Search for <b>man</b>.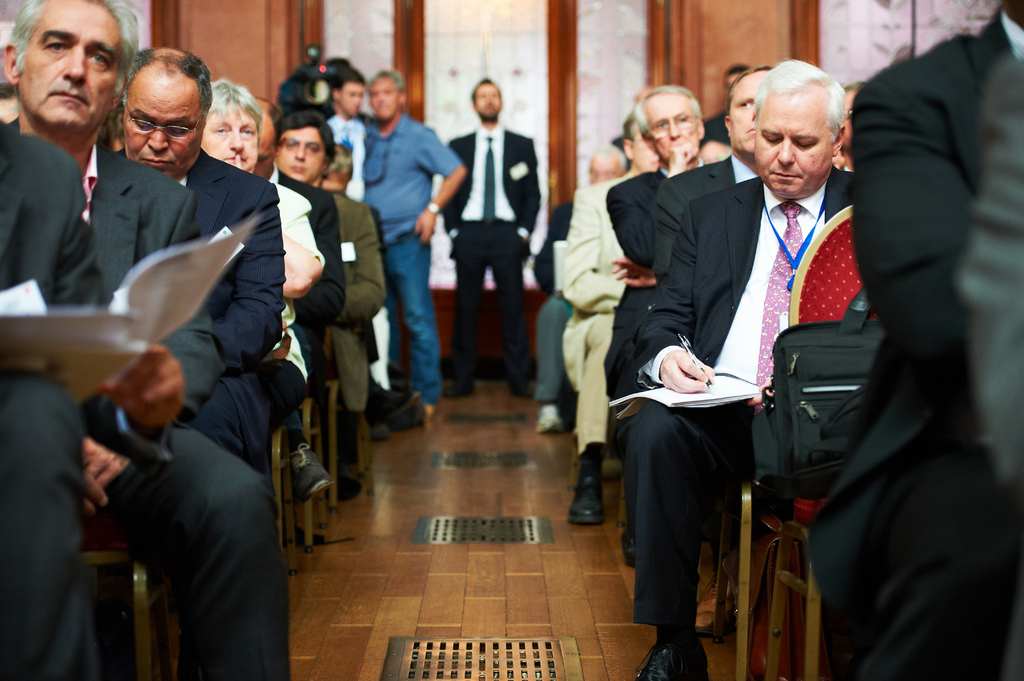
Found at BBox(271, 106, 381, 501).
